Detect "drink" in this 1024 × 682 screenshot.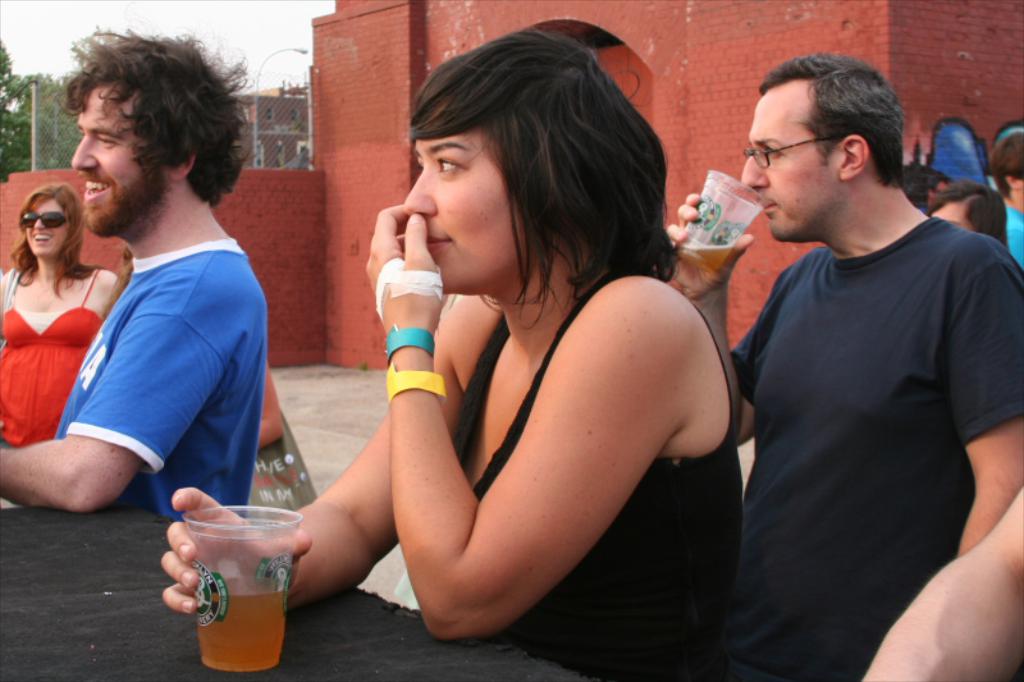
Detection: bbox(195, 576, 292, 673).
